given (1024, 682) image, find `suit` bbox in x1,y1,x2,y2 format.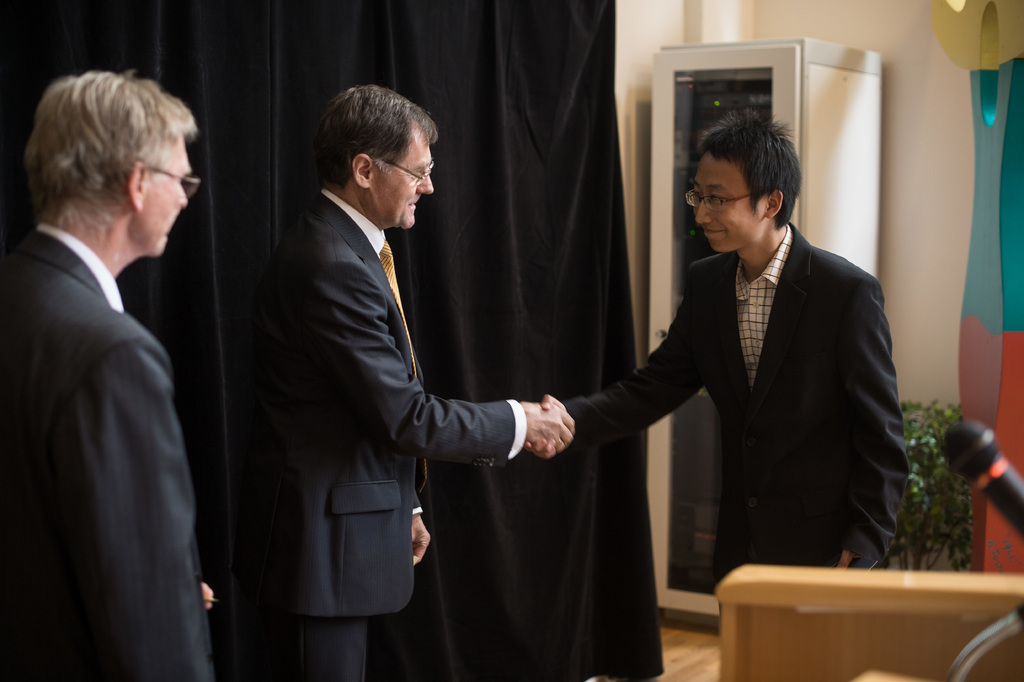
0,224,215,681.
